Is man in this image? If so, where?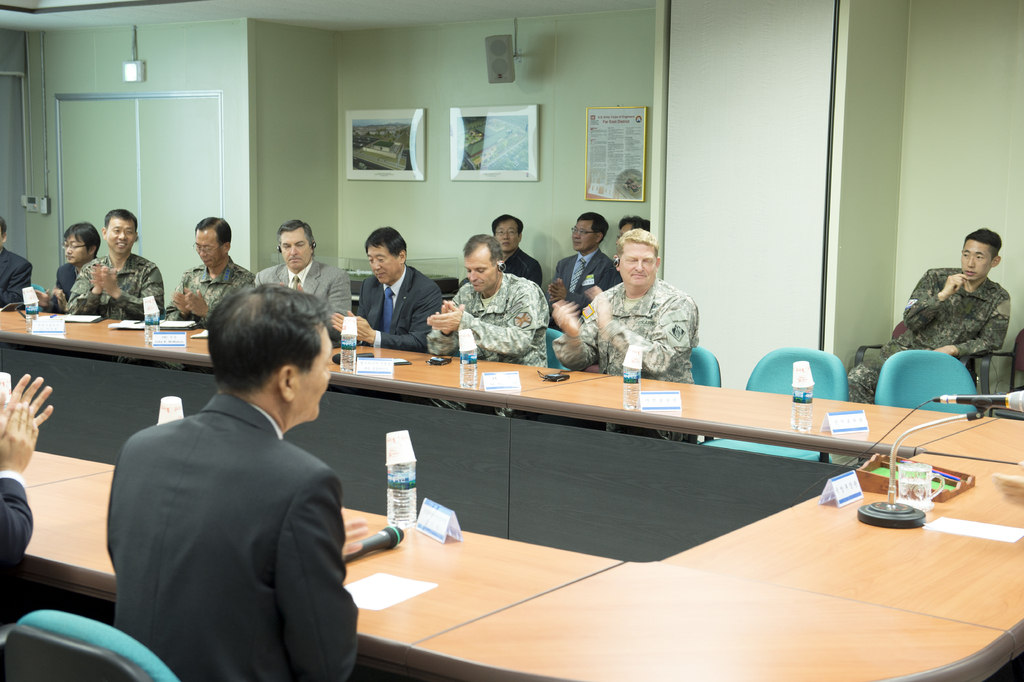
Yes, at locate(255, 220, 351, 341).
